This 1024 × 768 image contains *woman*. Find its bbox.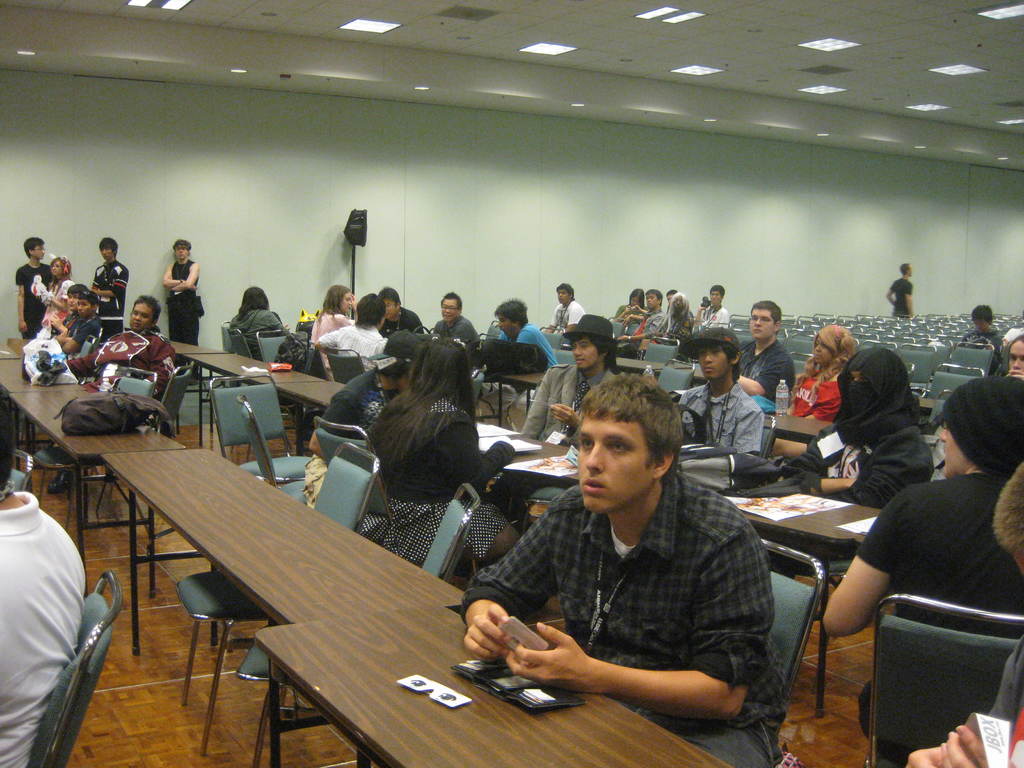
left=615, top=285, right=644, bottom=319.
